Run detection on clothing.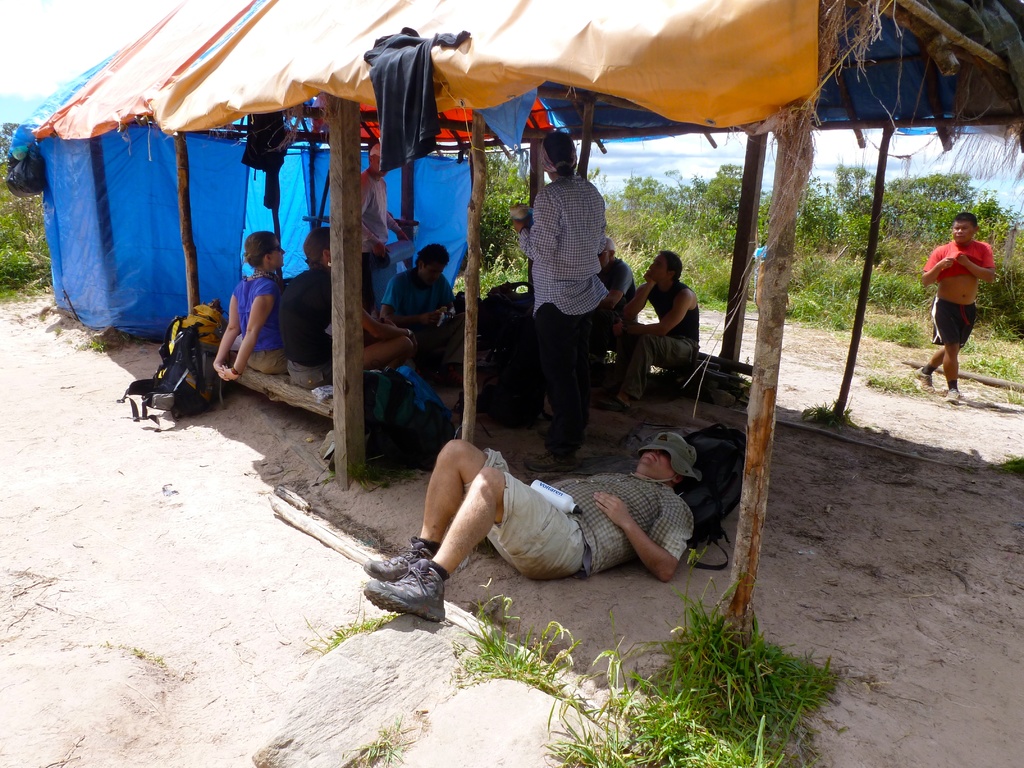
Result: bbox=(520, 175, 606, 437).
